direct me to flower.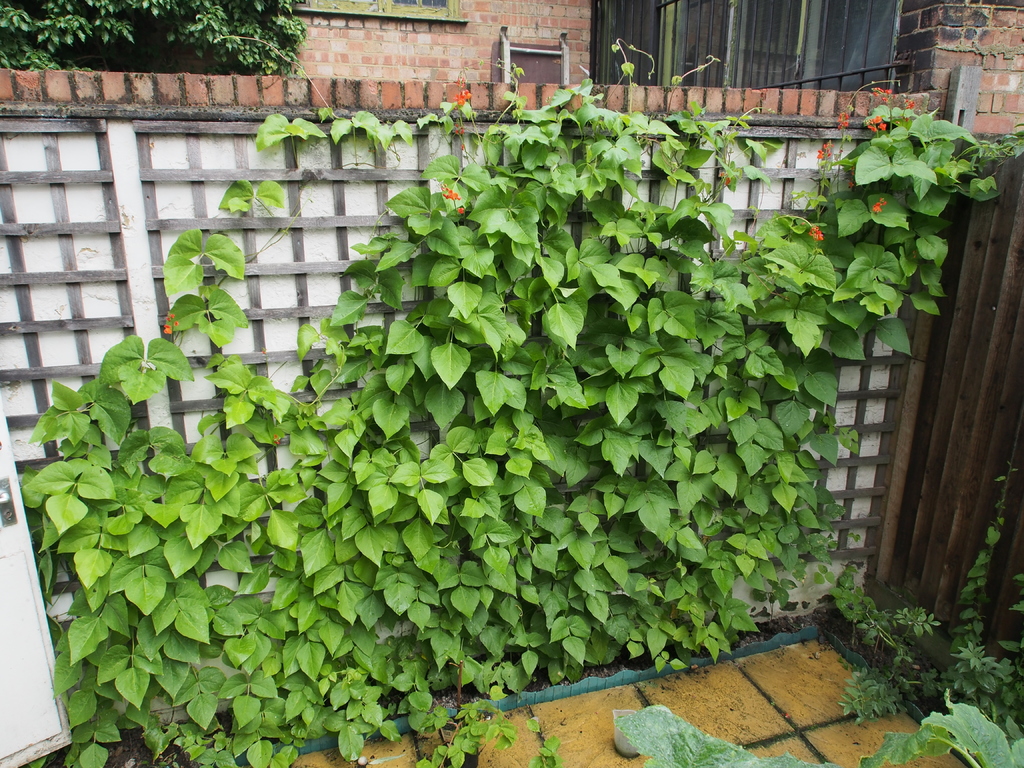
Direction: <region>816, 138, 832, 159</region>.
